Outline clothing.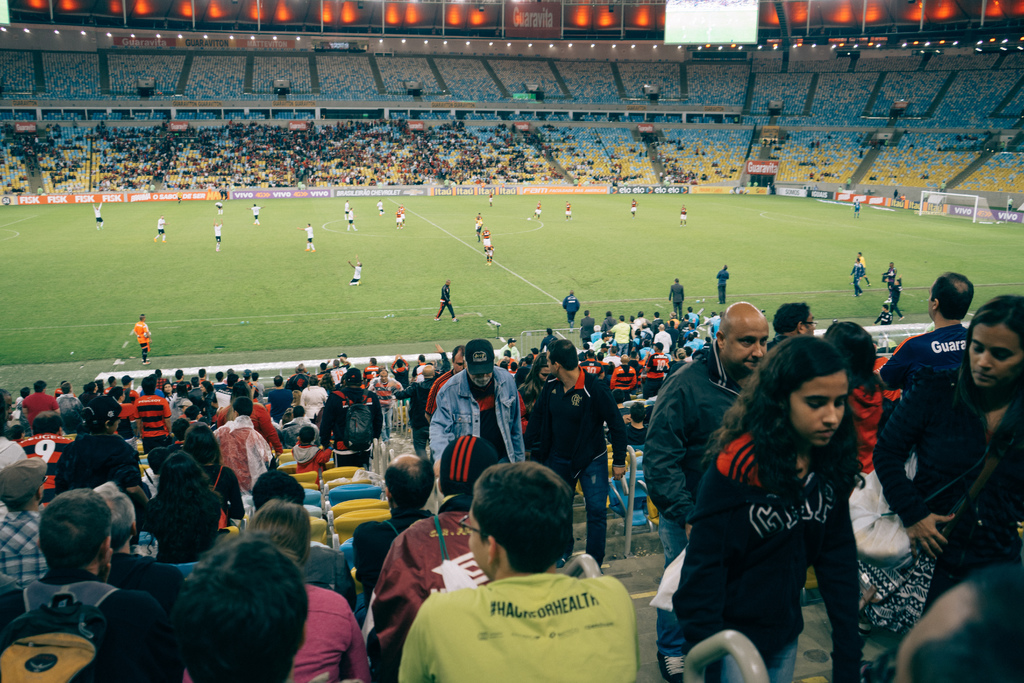
Outline: 877/267/902/330.
